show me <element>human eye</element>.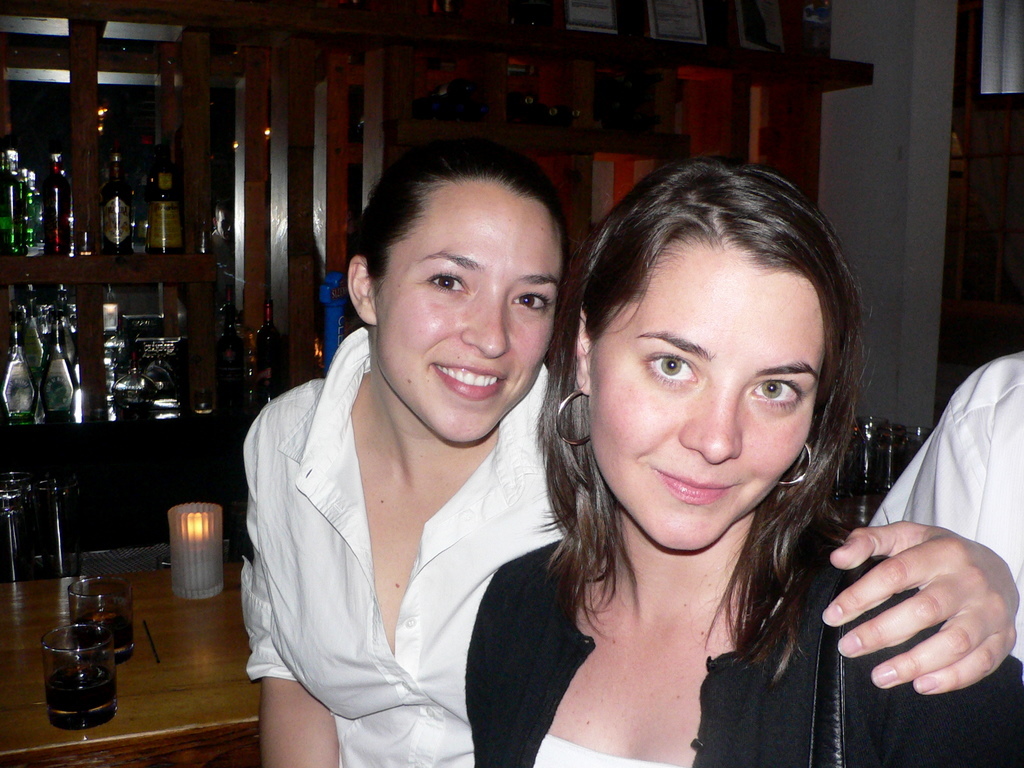
<element>human eye</element> is here: <bbox>420, 270, 470, 292</bbox>.
